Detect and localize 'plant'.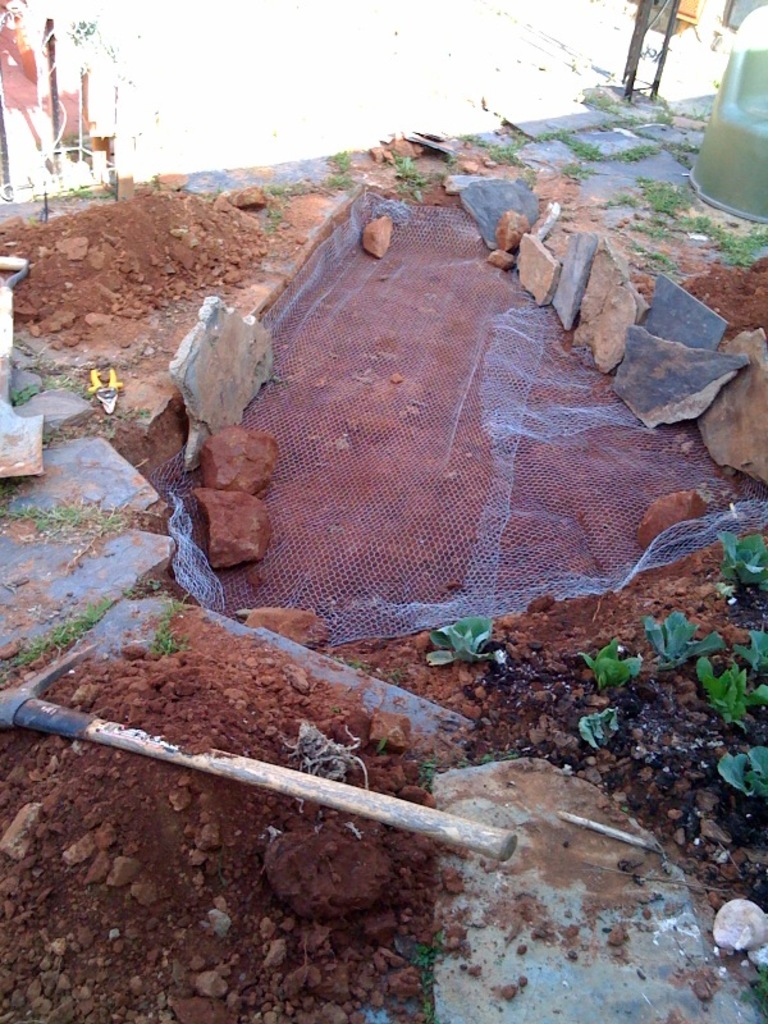
Localized at <bbox>389, 150, 430, 200</bbox>.
